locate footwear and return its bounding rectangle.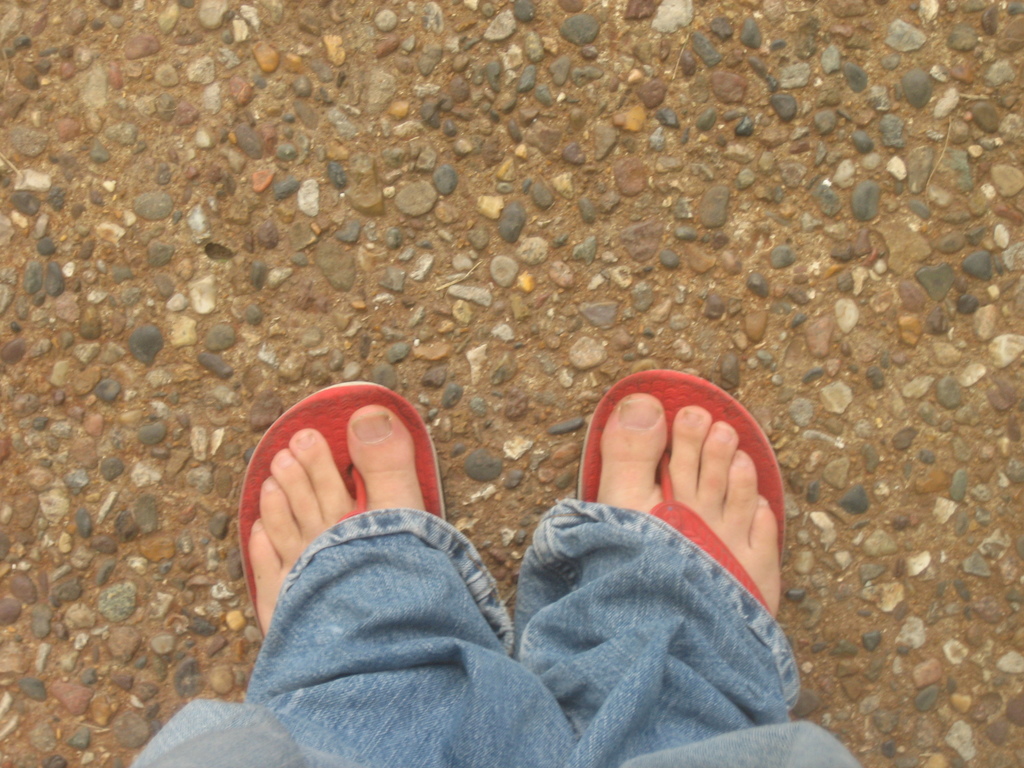
(left=242, top=385, right=456, bottom=579).
